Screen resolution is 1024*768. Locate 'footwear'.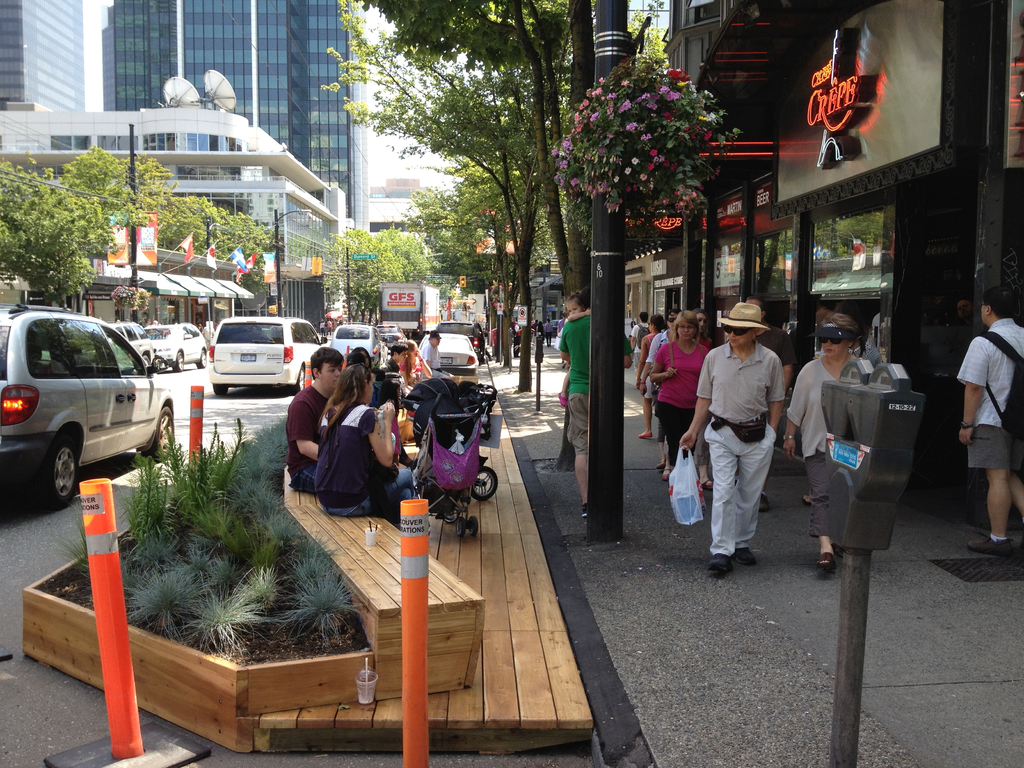
region(803, 490, 815, 503).
